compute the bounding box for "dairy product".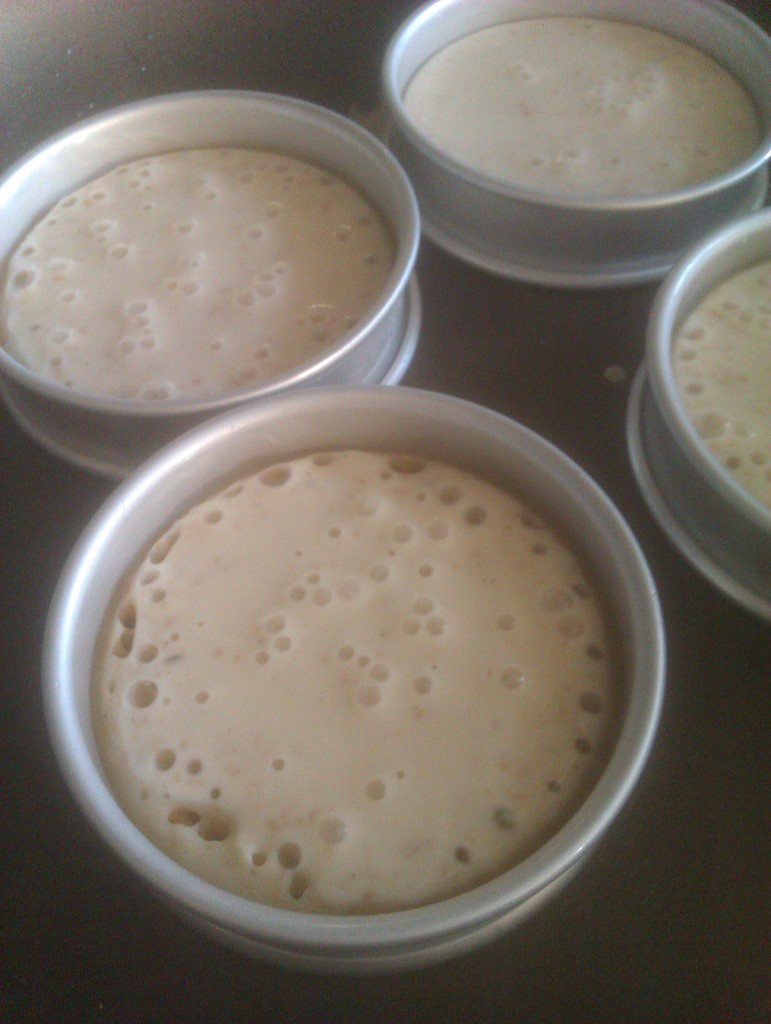
x1=87, y1=449, x2=608, y2=916.
